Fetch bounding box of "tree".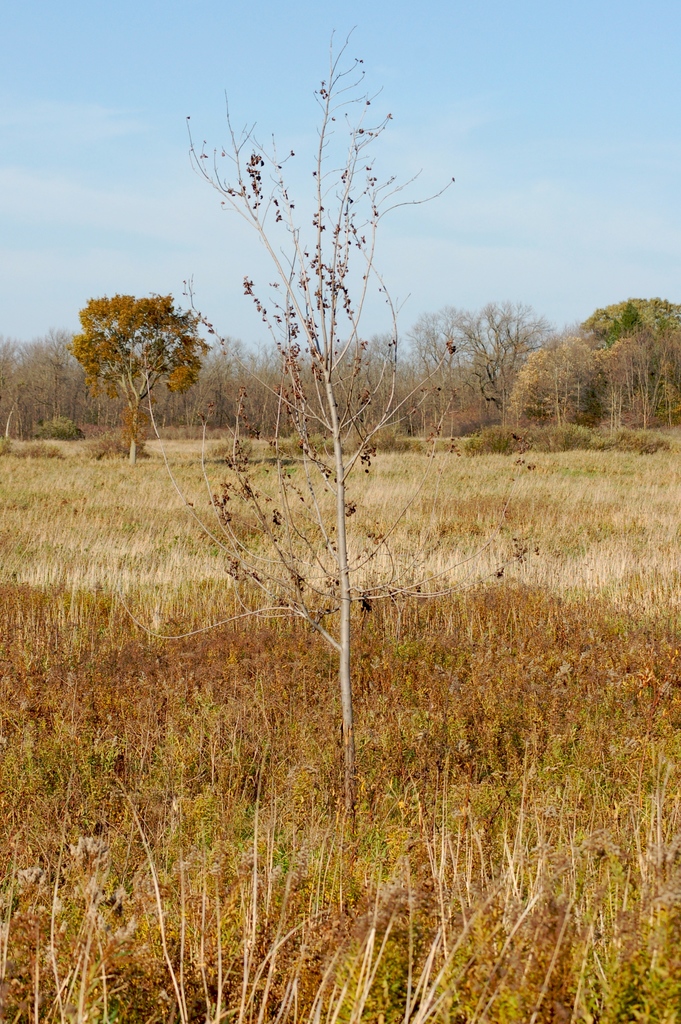
Bbox: [x1=514, y1=333, x2=607, y2=438].
